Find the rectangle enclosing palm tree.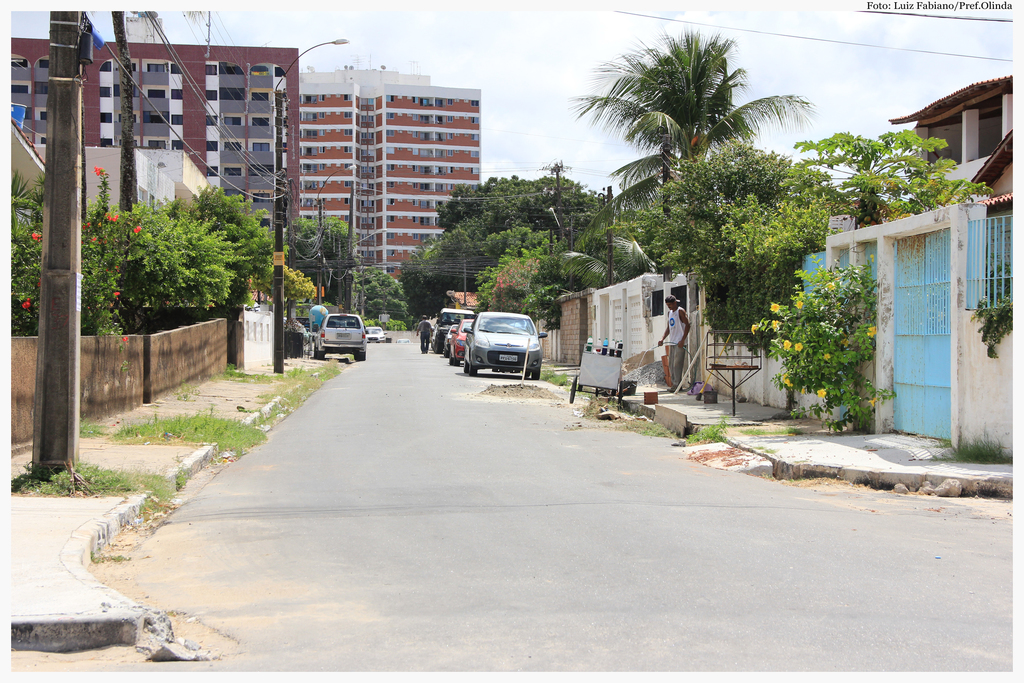
[590,56,831,389].
